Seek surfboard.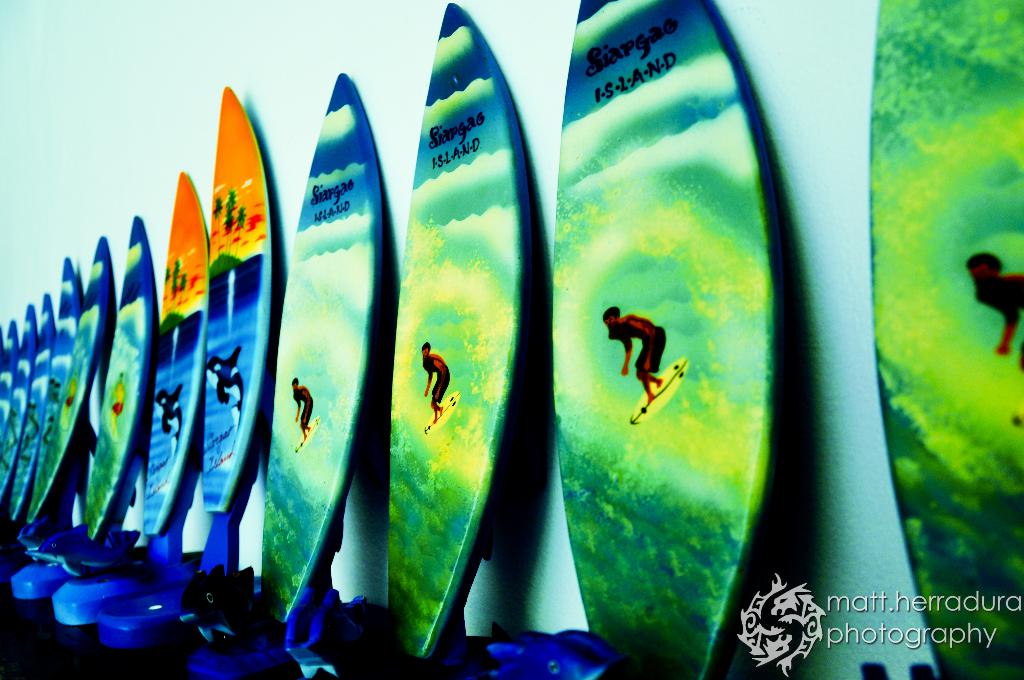
8:291:56:522.
